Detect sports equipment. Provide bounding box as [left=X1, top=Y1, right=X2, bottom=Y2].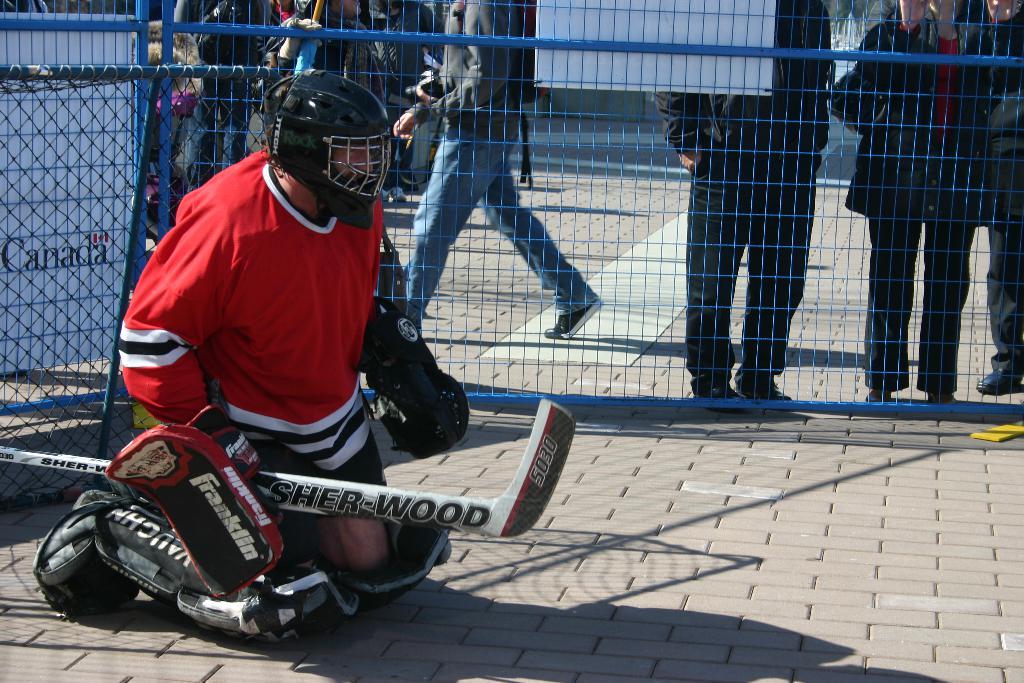
[left=104, top=402, right=286, bottom=597].
